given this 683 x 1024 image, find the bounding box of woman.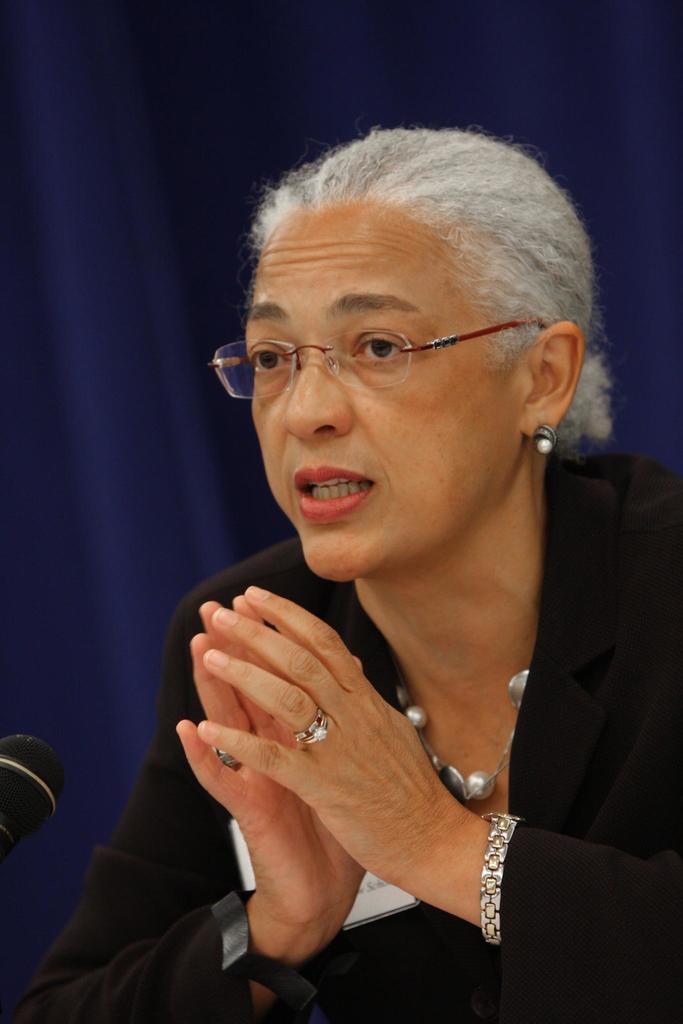
Rect(122, 107, 646, 1009).
